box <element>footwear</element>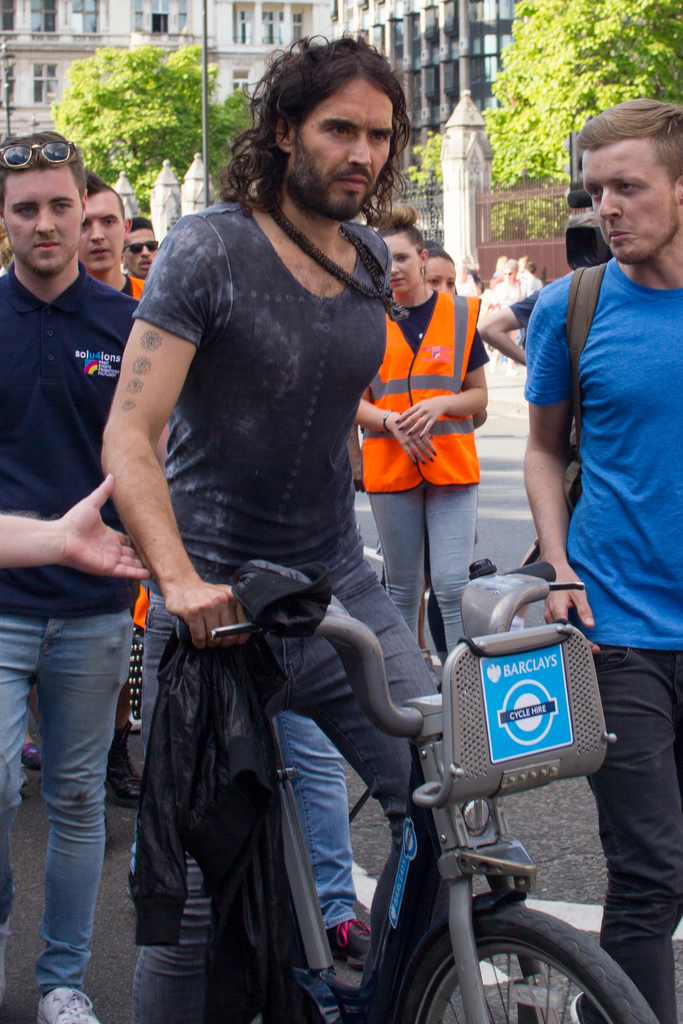
[left=325, top=919, right=371, bottom=970]
